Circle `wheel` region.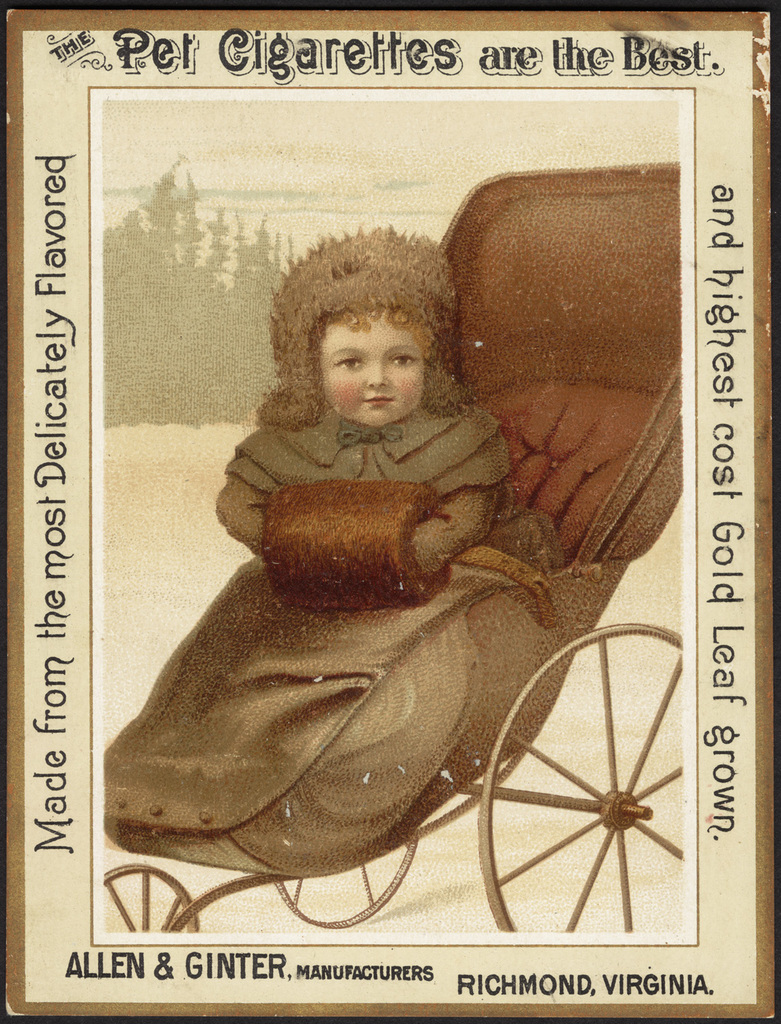
Region: (267,825,414,922).
